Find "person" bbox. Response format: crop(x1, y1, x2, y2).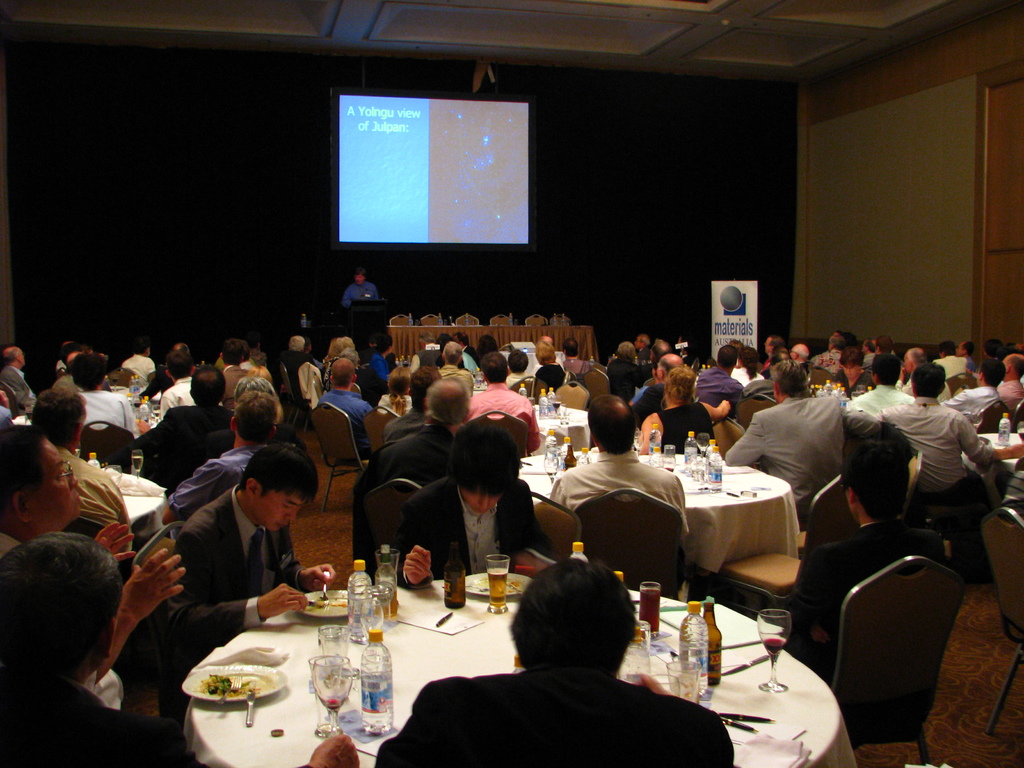
crop(692, 341, 744, 407).
